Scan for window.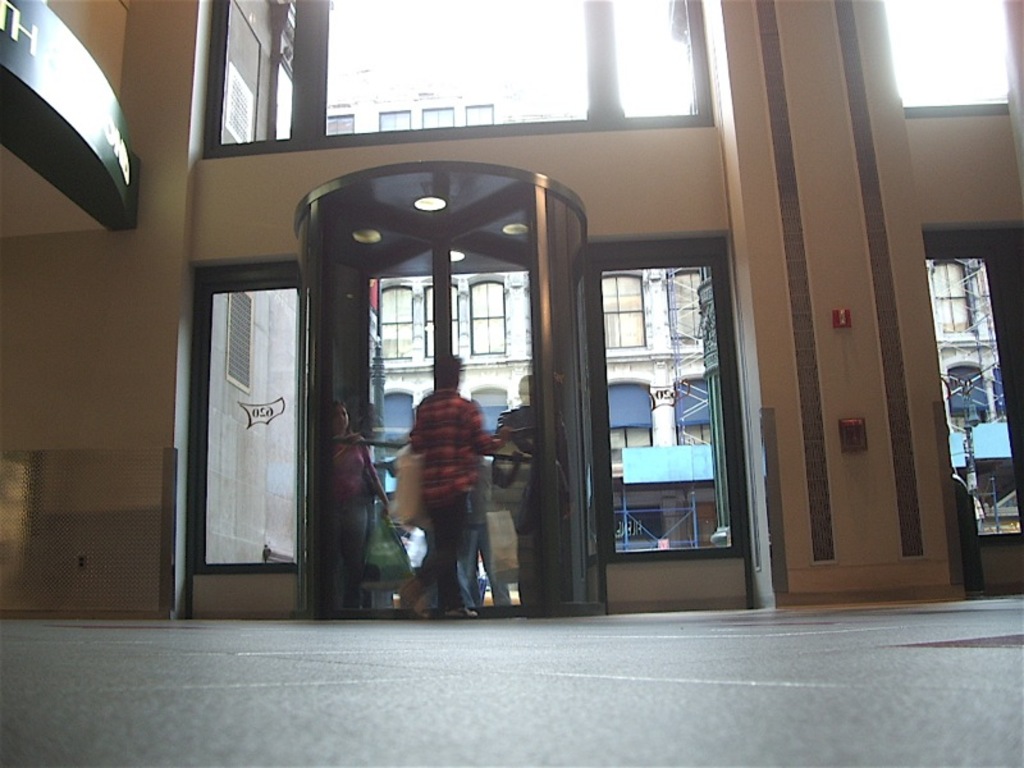
Scan result: 600/278/649/342.
